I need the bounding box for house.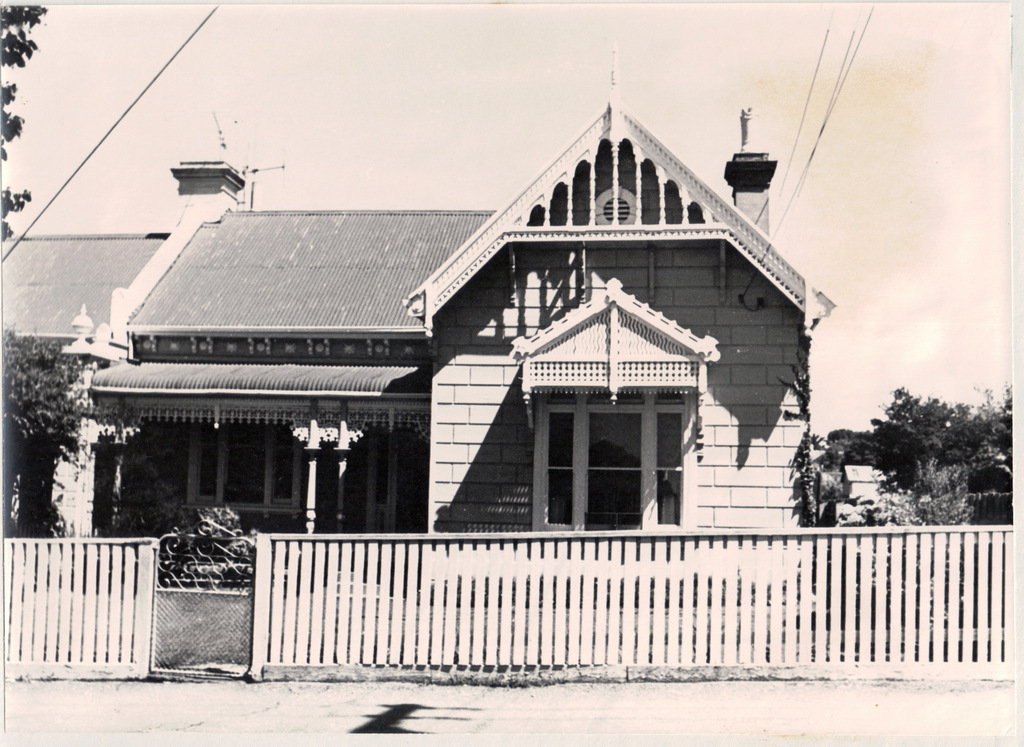
Here it is: bbox=(2, 45, 826, 534).
